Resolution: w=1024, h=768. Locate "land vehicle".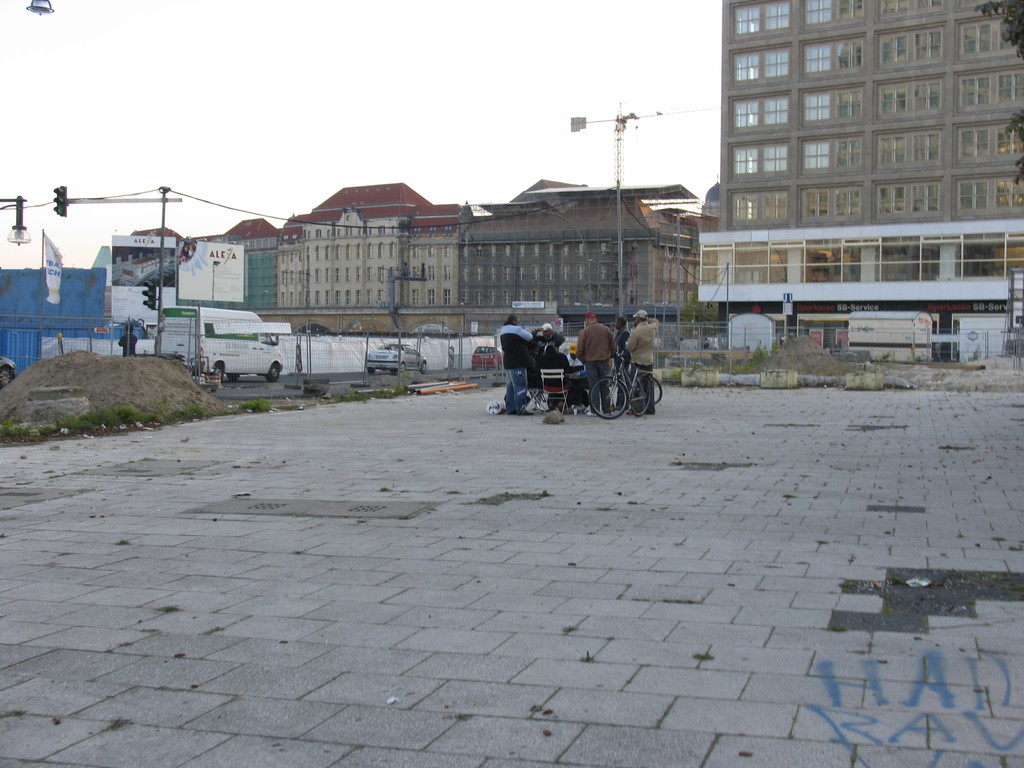
371, 344, 422, 371.
